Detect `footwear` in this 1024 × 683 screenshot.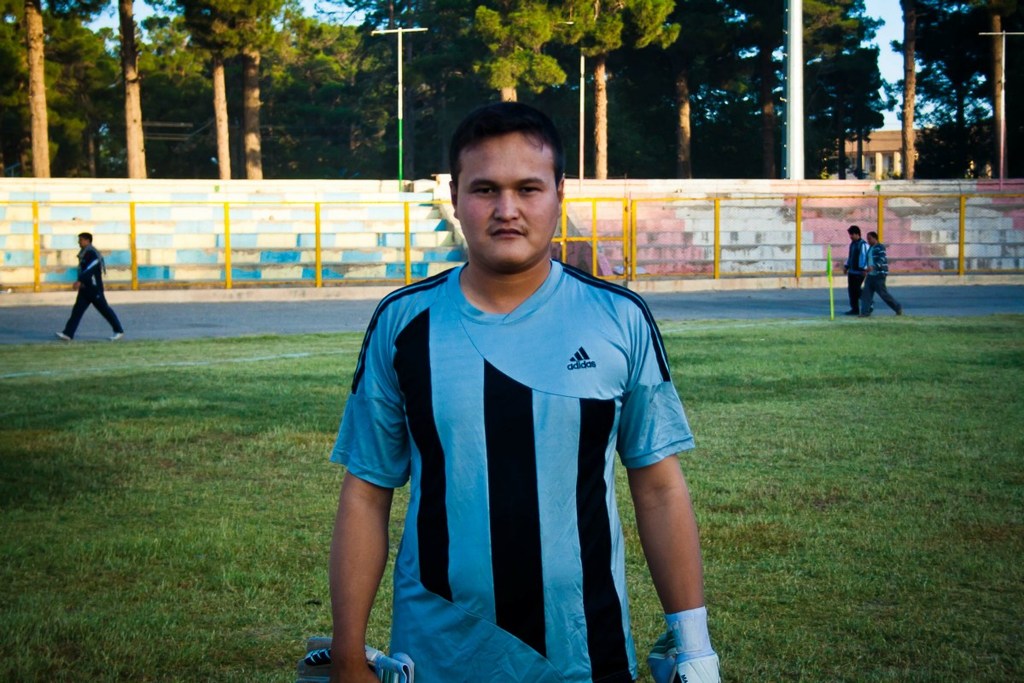
Detection: x1=895, y1=300, x2=899, y2=314.
